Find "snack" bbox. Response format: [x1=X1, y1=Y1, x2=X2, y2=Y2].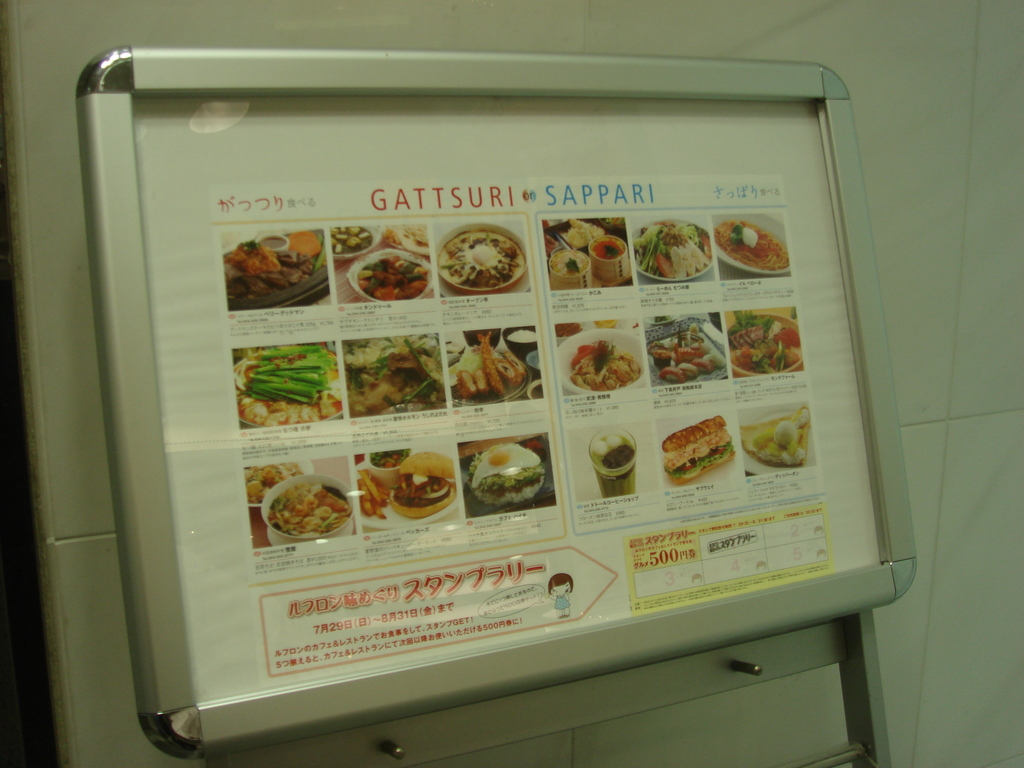
[x1=458, y1=337, x2=520, y2=397].
